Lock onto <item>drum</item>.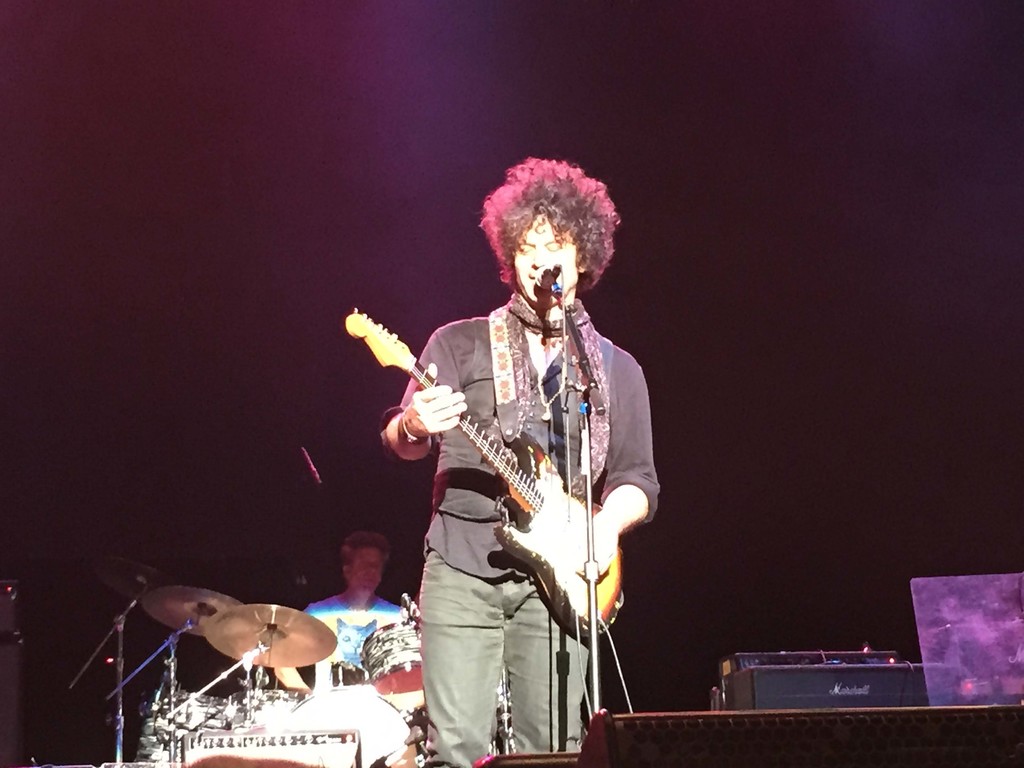
Locked: bbox=[352, 621, 452, 696].
